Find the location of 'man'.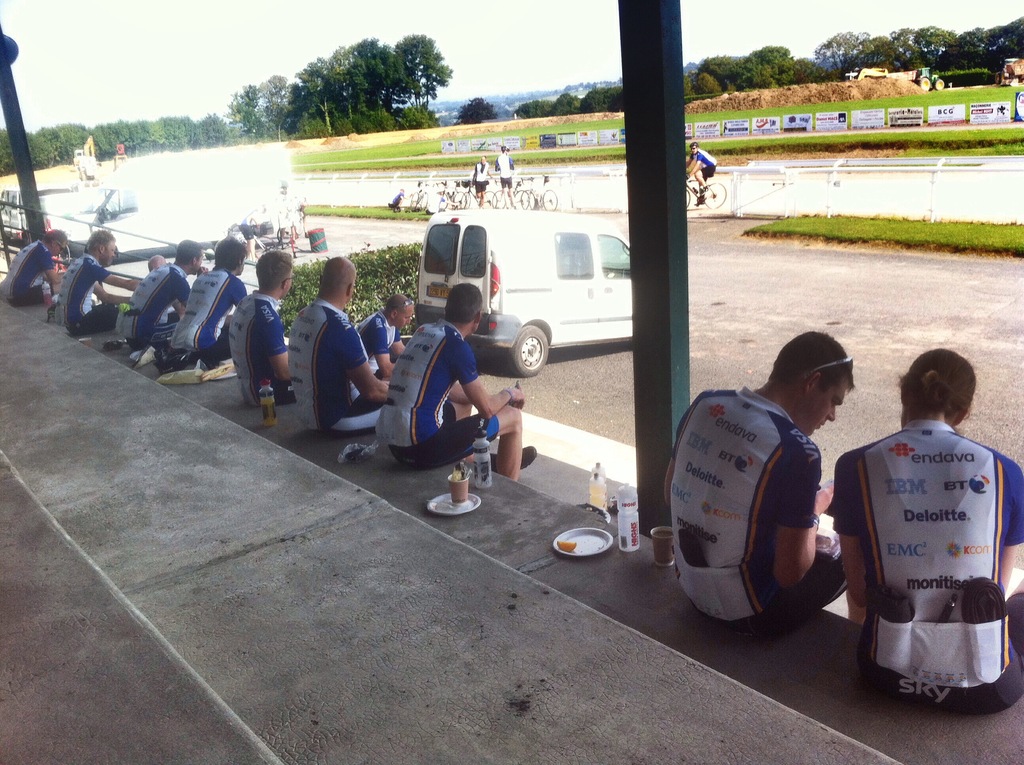
Location: [658, 325, 867, 631].
